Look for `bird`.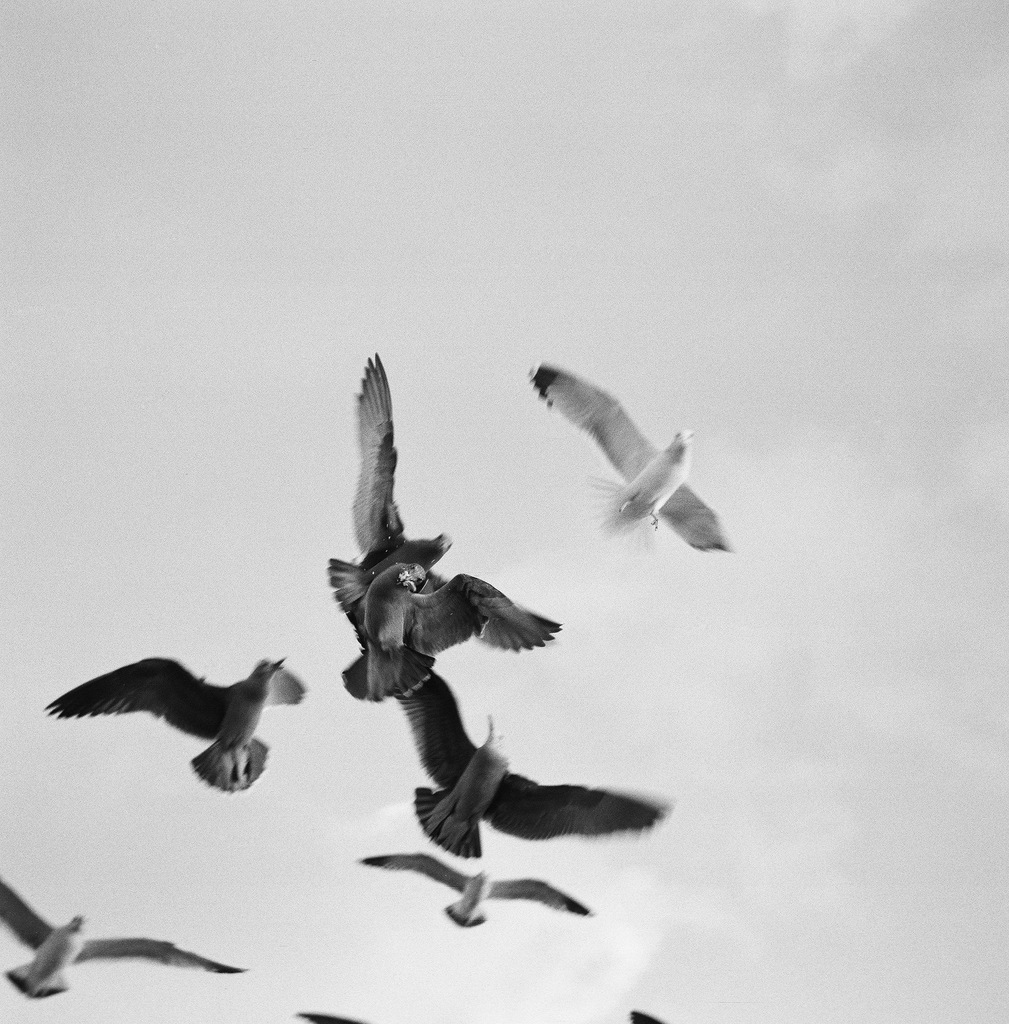
Found: [left=390, top=657, right=675, bottom=857].
